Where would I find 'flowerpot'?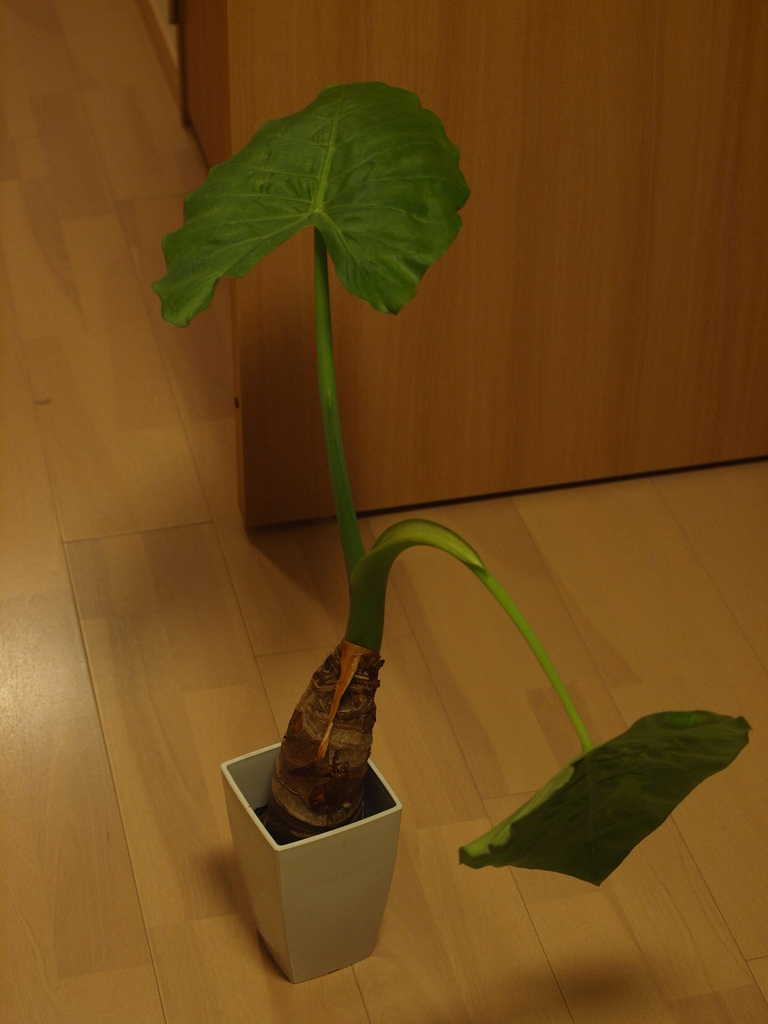
At 220, 735, 401, 986.
